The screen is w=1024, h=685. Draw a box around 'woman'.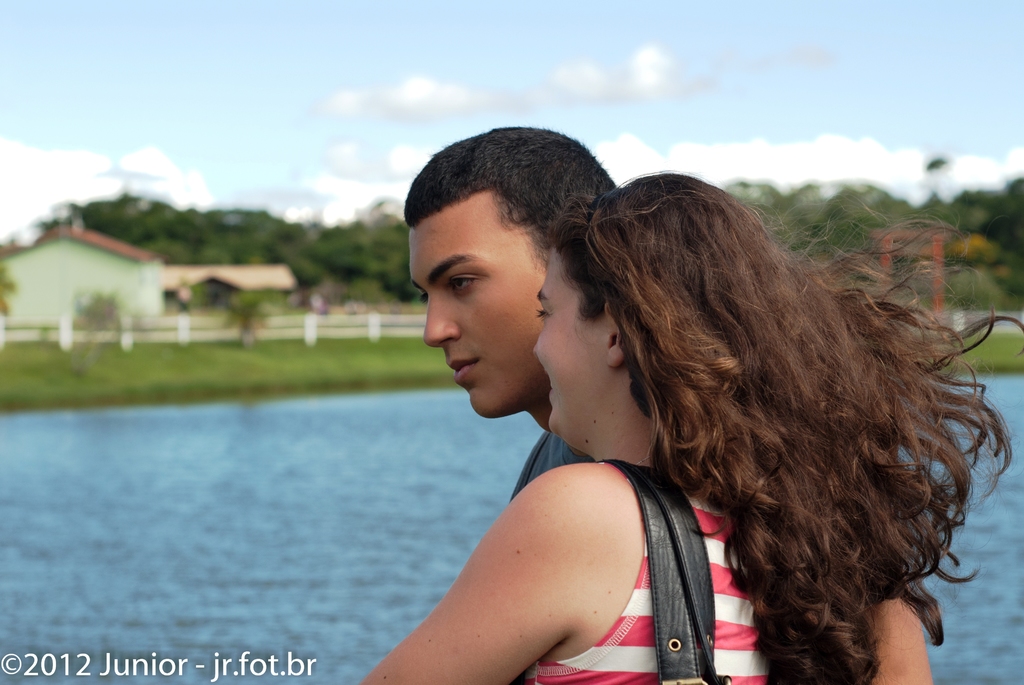
bbox=(303, 141, 988, 674).
